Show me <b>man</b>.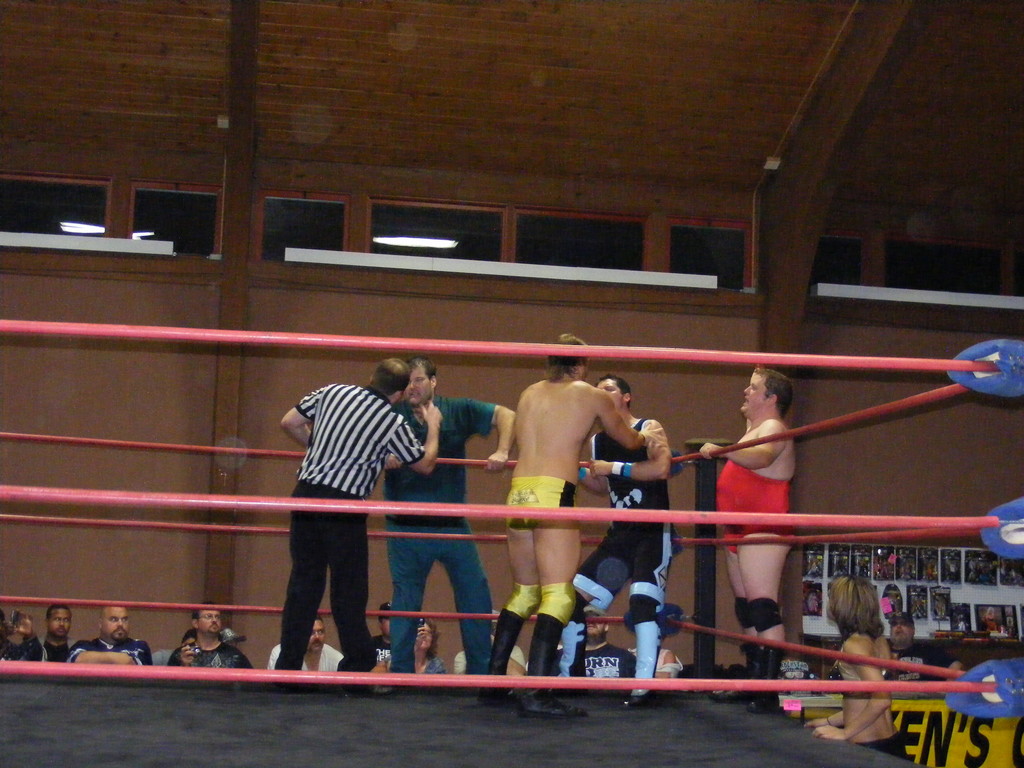
<b>man</b> is here: [151, 623, 198, 659].
